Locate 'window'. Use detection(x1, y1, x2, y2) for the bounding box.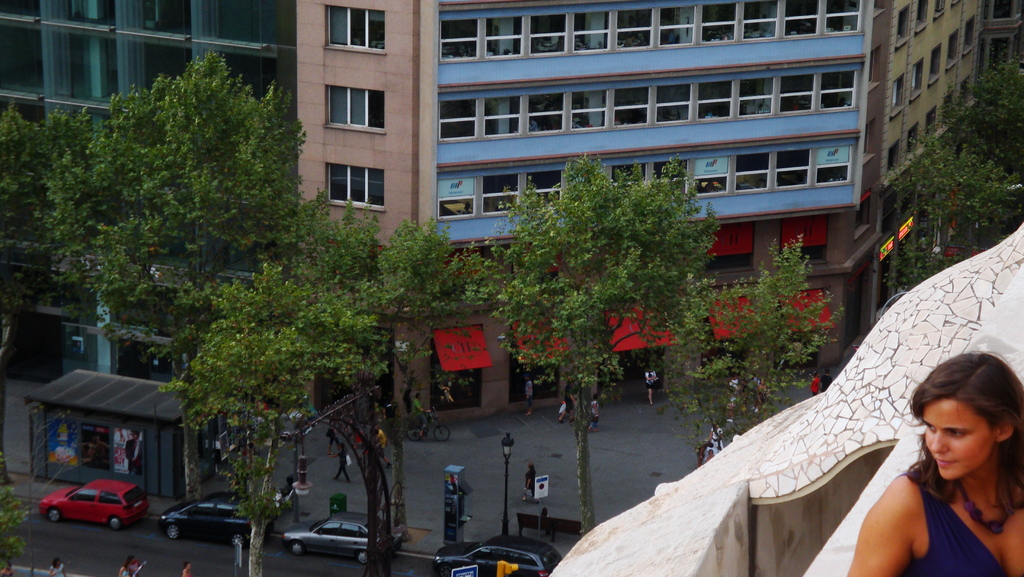
detection(318, 83, 388, 136).
